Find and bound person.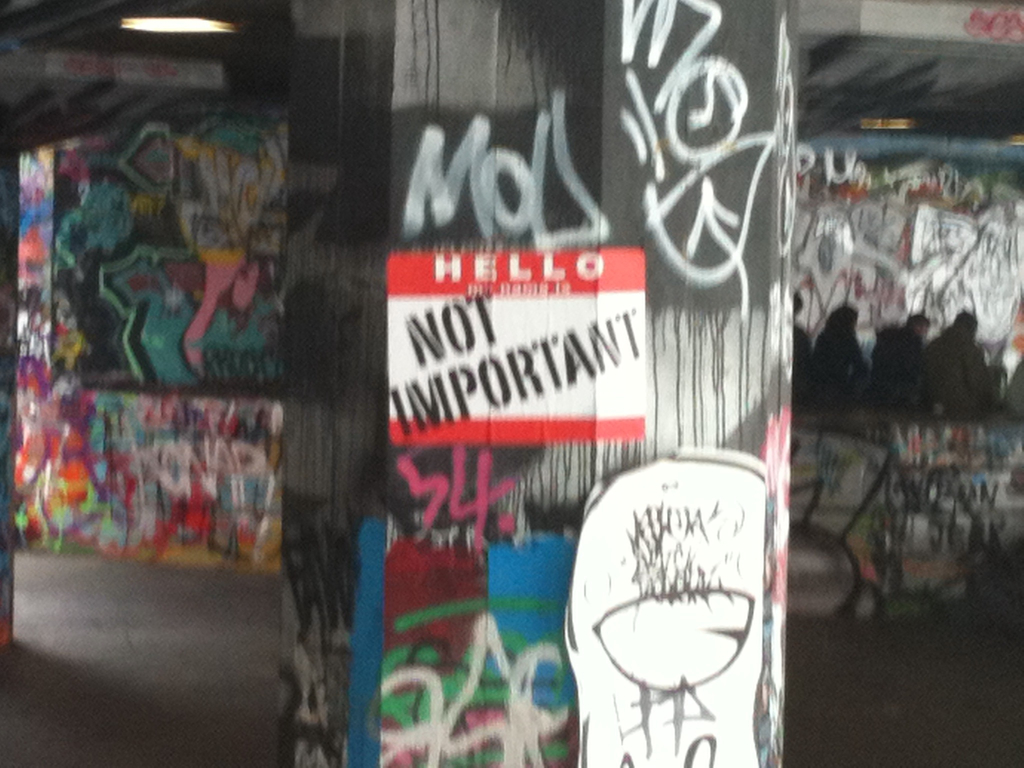
Bound: x1=875, y1=310, x2=927, y2=413.
